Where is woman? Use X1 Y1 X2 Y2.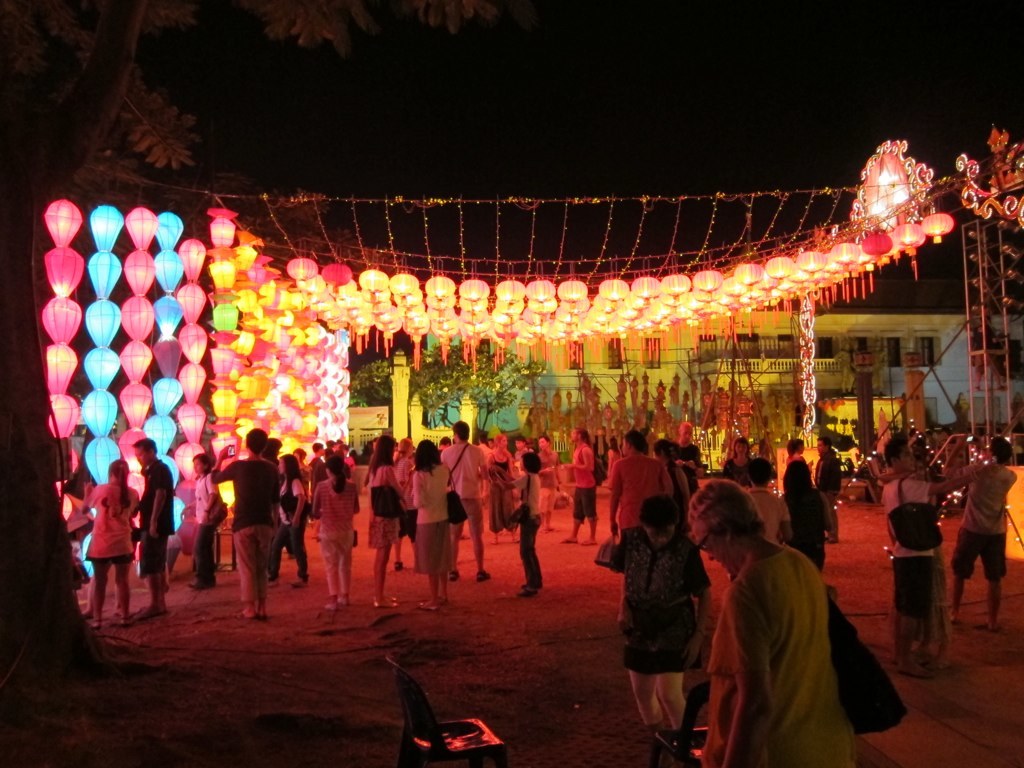
83 460 137 627.
